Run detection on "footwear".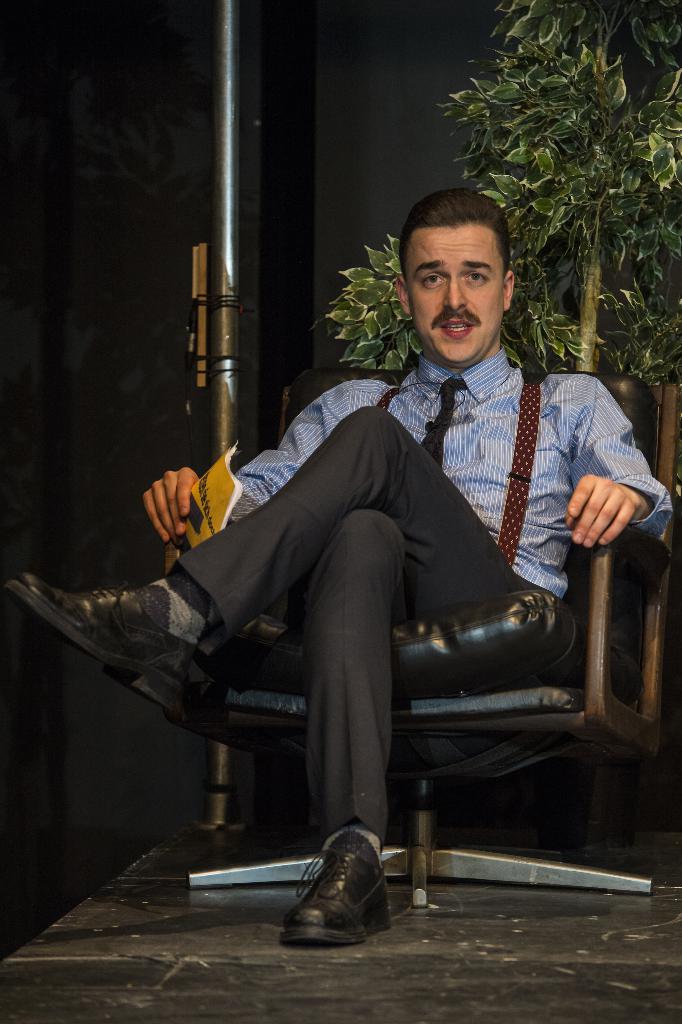
Result: <bbox>10, 574, 204, 721</bbox>.
